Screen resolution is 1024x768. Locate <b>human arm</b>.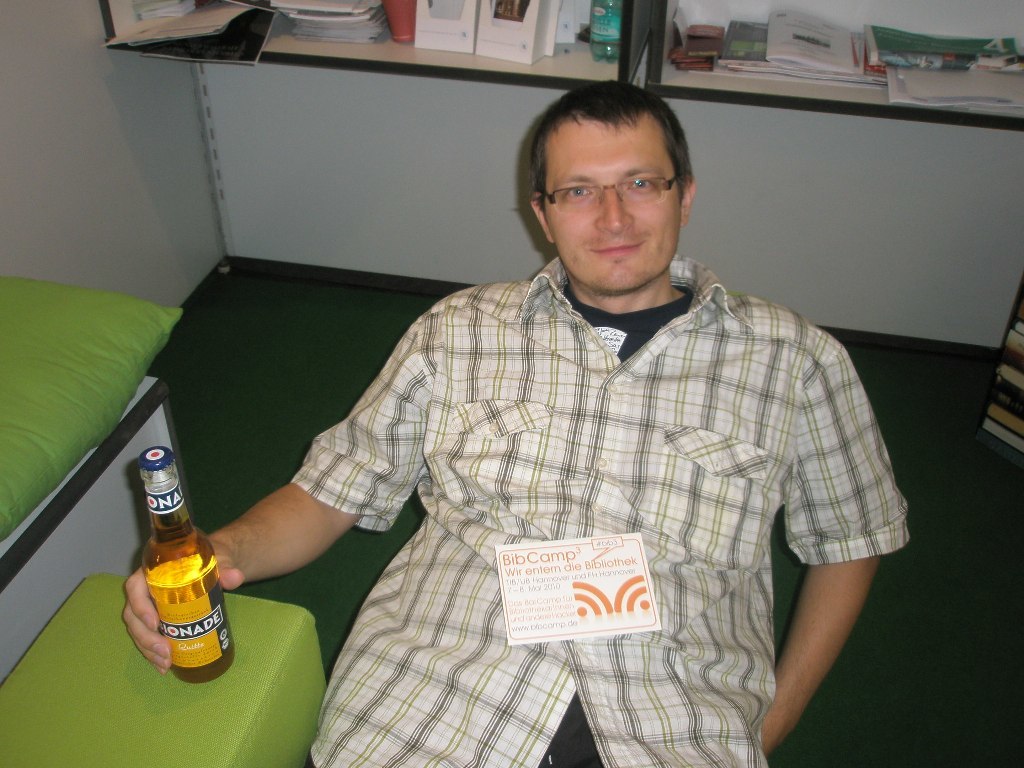
detection(121, 300, 432, 676).
